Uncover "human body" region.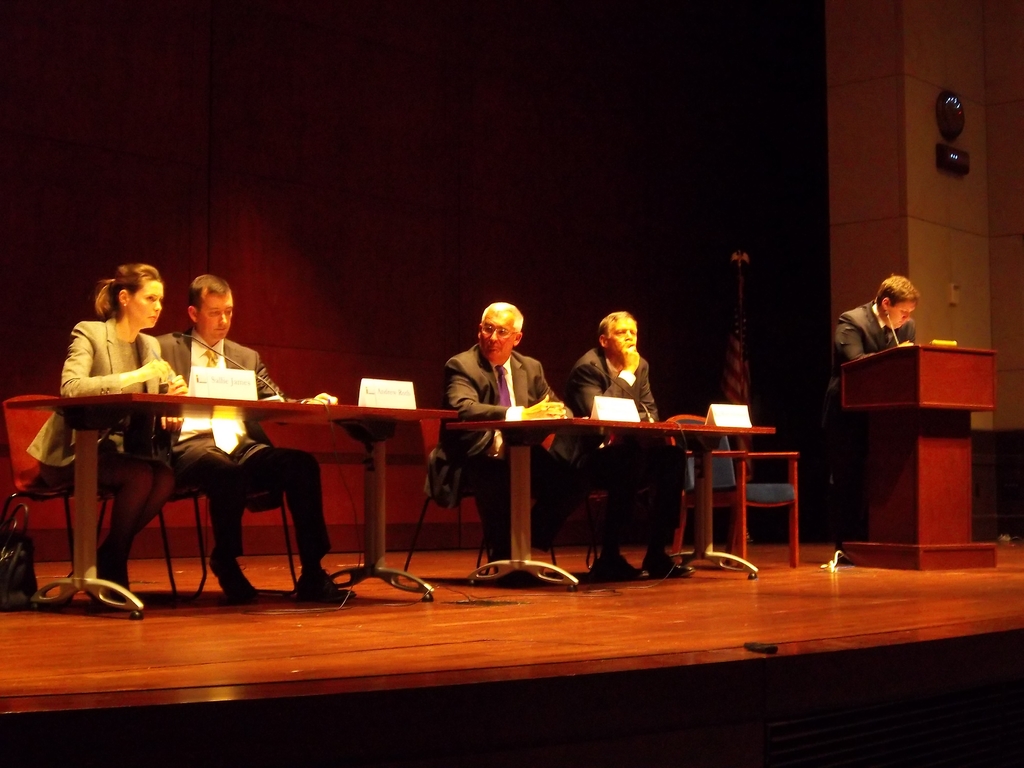
Uncovered: [25,317,190,610].
